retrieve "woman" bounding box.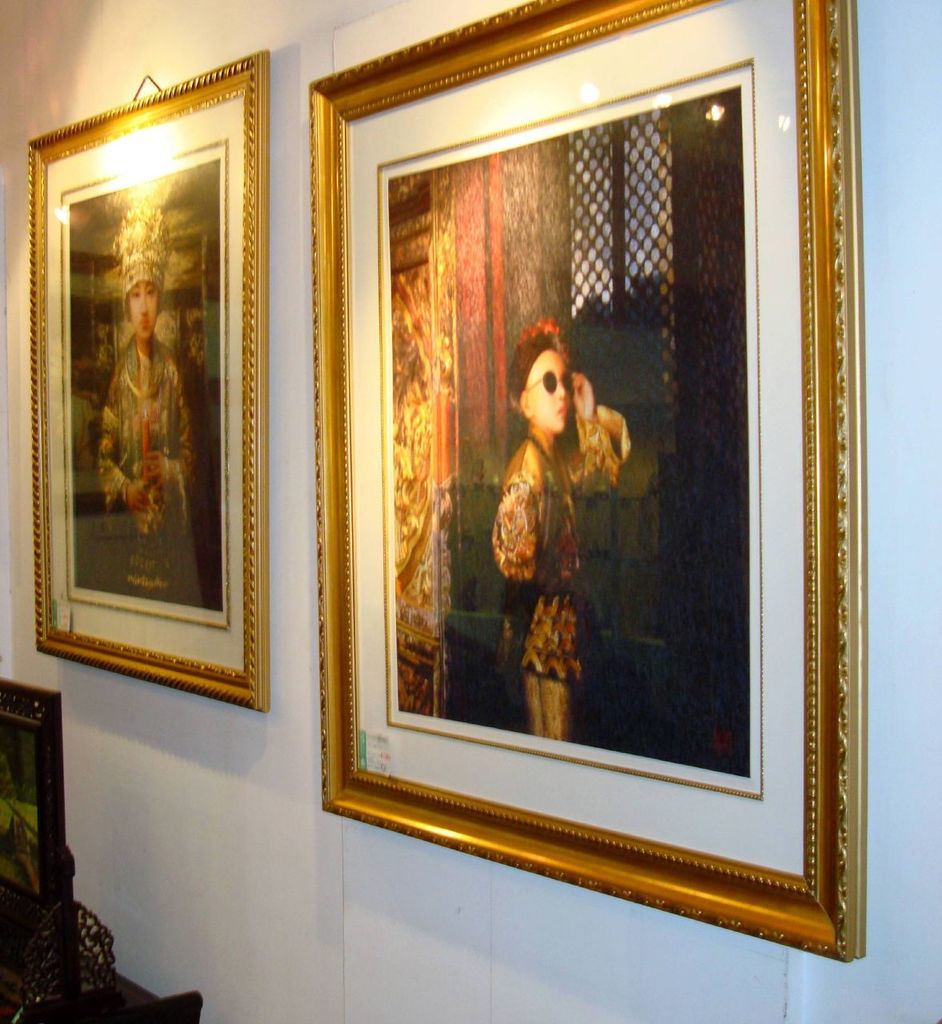
Bounding box: pyautogui.locateOnScreen(96, 207, 194, 594).
